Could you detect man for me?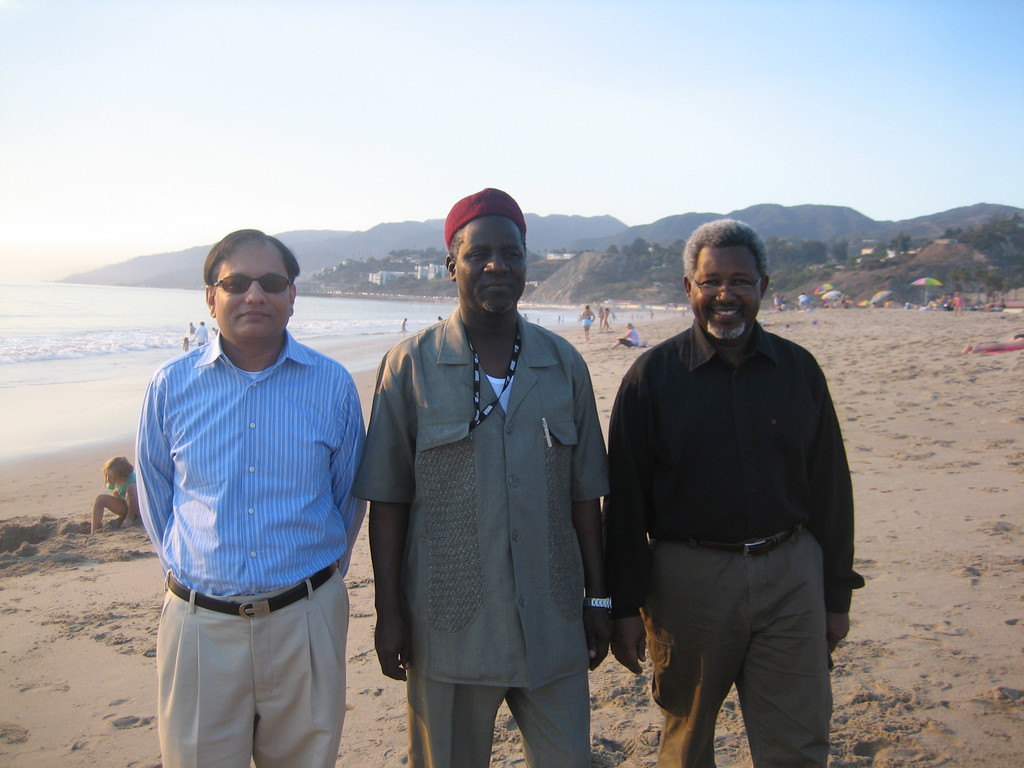
Detection result: 602, 212, 861, 765.
